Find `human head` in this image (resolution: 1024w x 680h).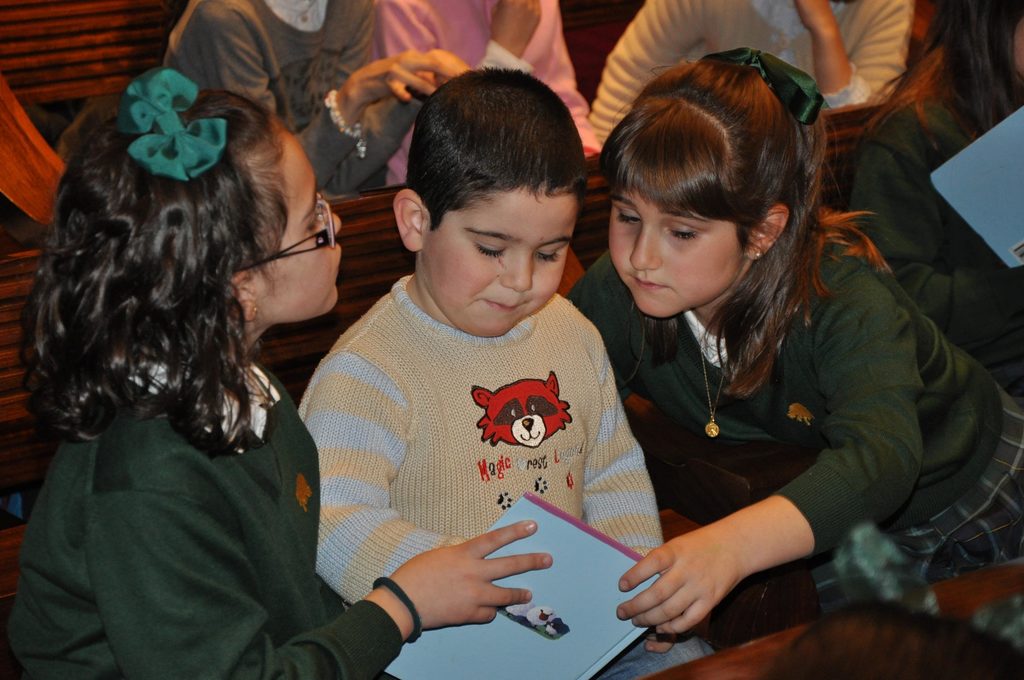
56,69,346,330.
